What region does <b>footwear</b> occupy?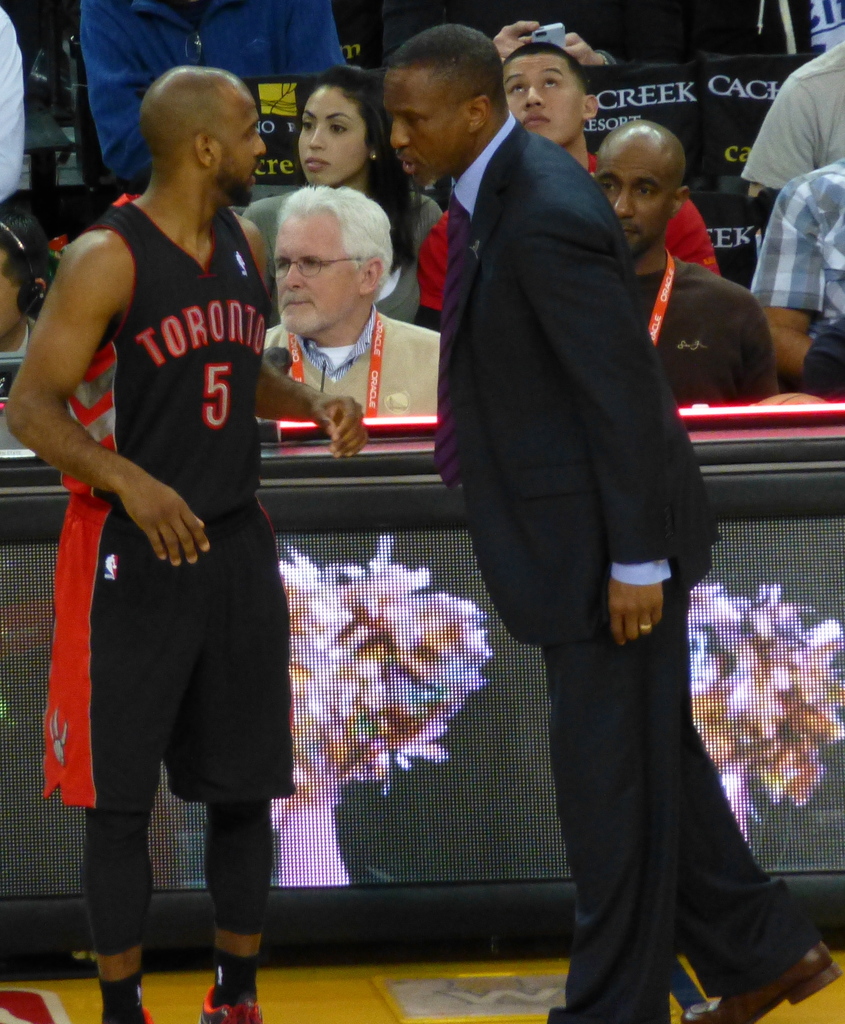
crop(201, 987, 263, 1023).
